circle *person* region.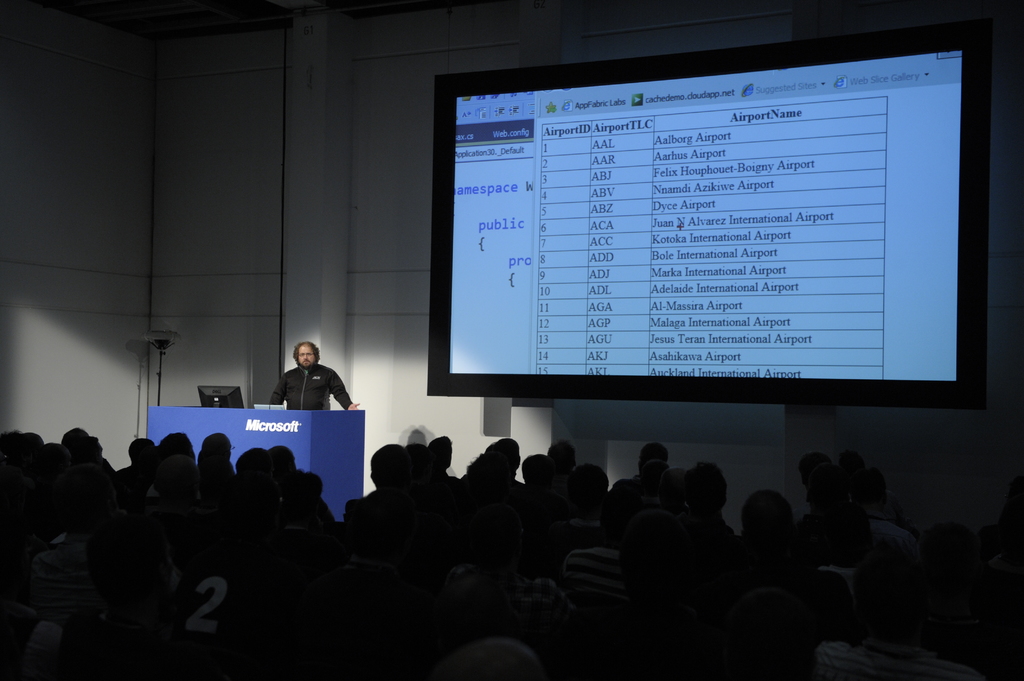
Region: {"x1": 269, "y1": 335, "x2": 362, "y2": 412}.
